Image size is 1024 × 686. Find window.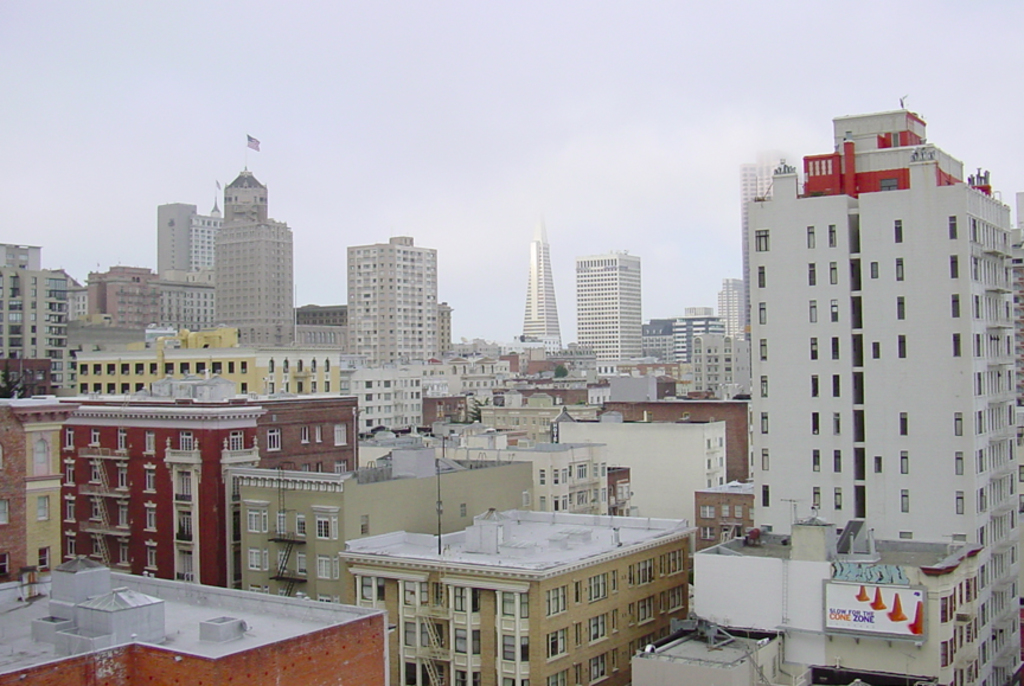
<region>177, 474, 191, 500</region>.
